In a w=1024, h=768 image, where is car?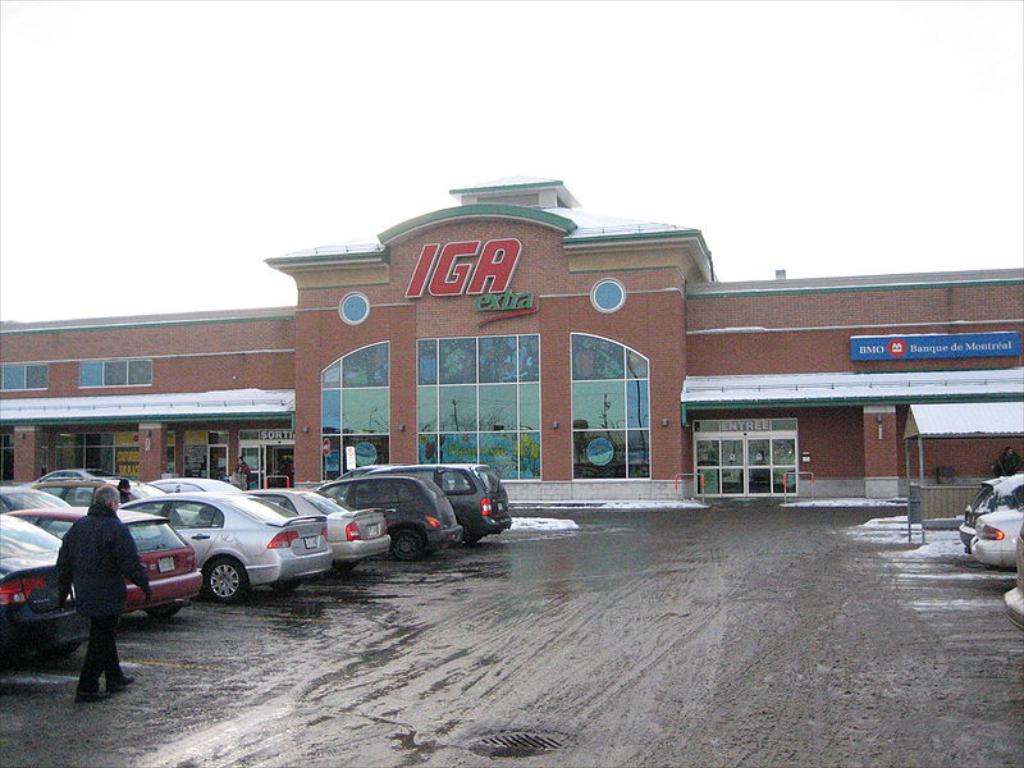
bbox(956, 480, 998, 552).
